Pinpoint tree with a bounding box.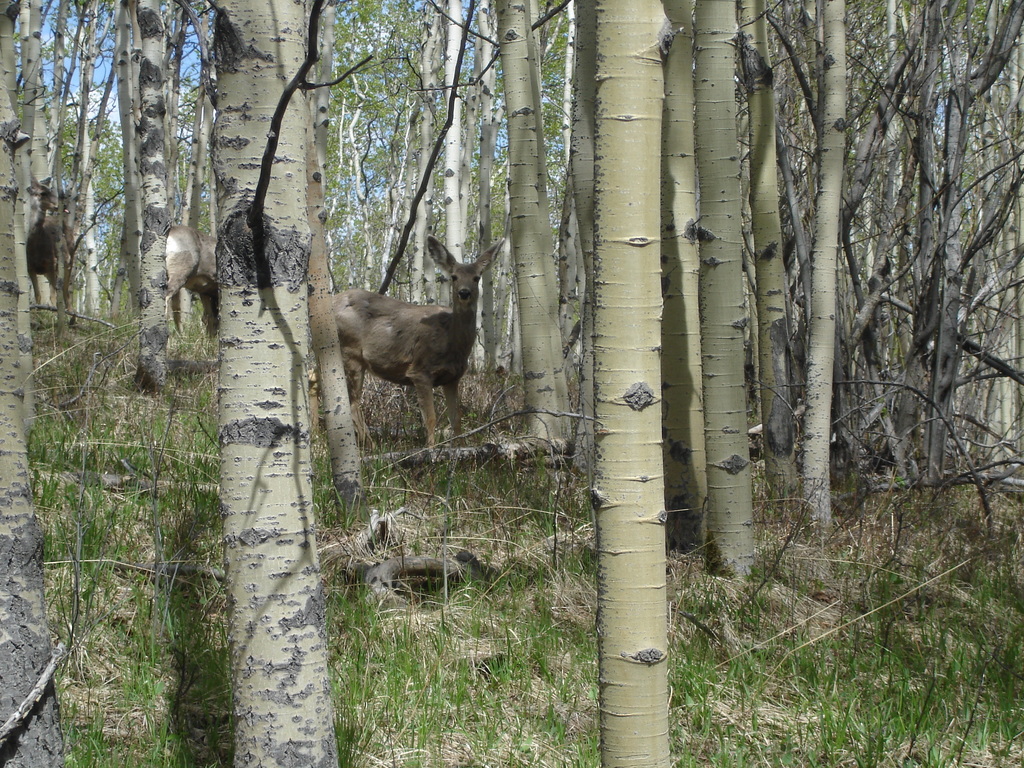
<bbox>491, 0, 577, 445</bbox>.
